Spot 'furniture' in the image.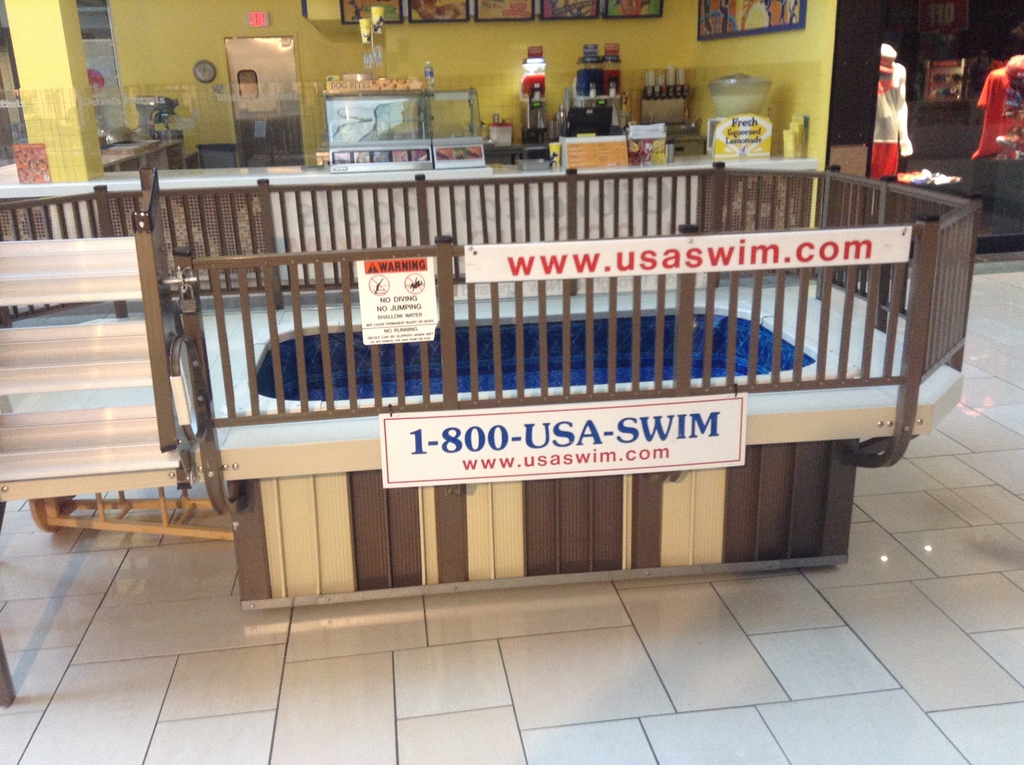
'furniture' found at left=0, top=141, right=819, bottom=295.
